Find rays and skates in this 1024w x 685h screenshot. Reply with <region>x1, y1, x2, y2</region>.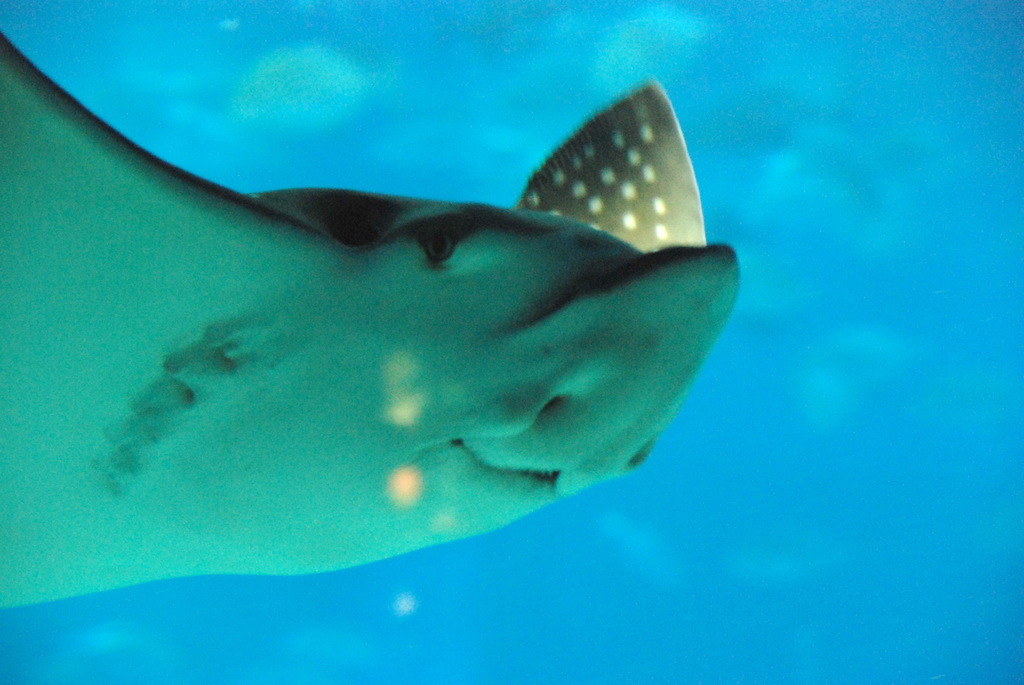
<region>0, 28, 743, 606</region>.
